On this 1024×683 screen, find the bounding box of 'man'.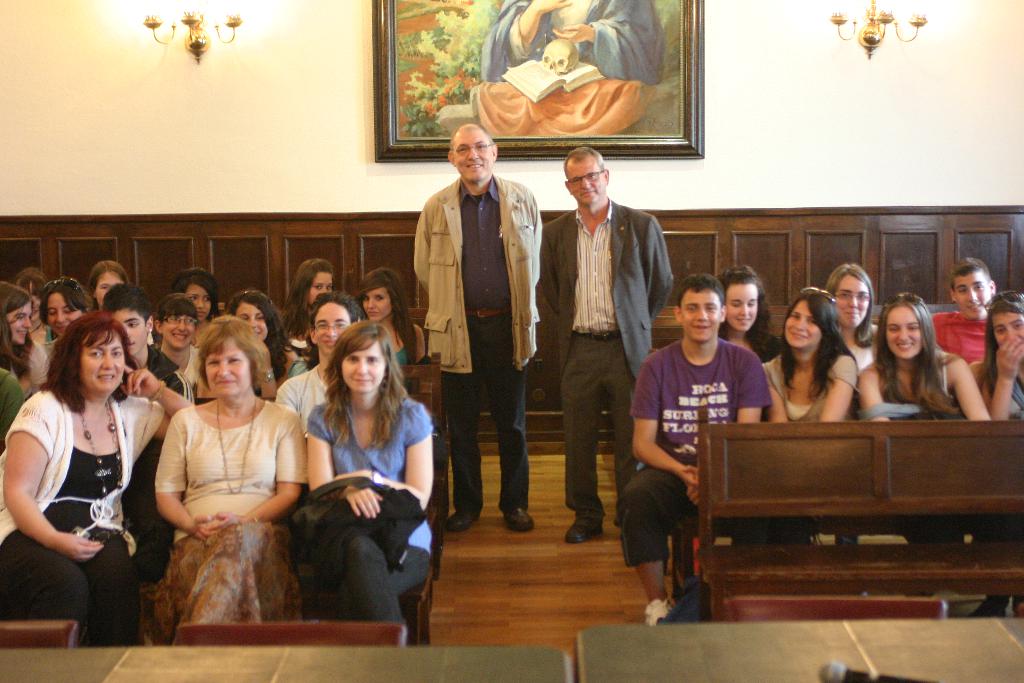
Bounding box: x1=102, y1=286, x2=190, y2=406.
